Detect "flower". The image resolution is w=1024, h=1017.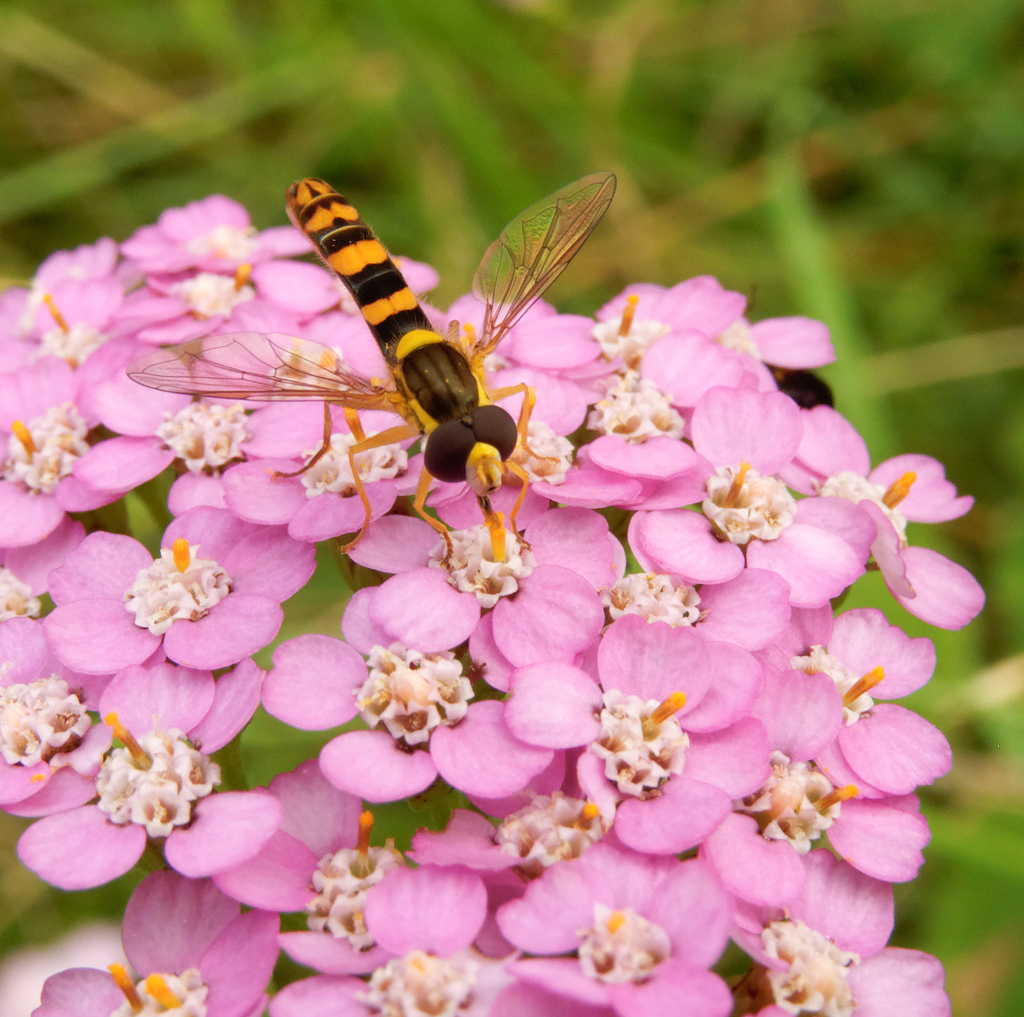
[588, 680, 687, 833].
